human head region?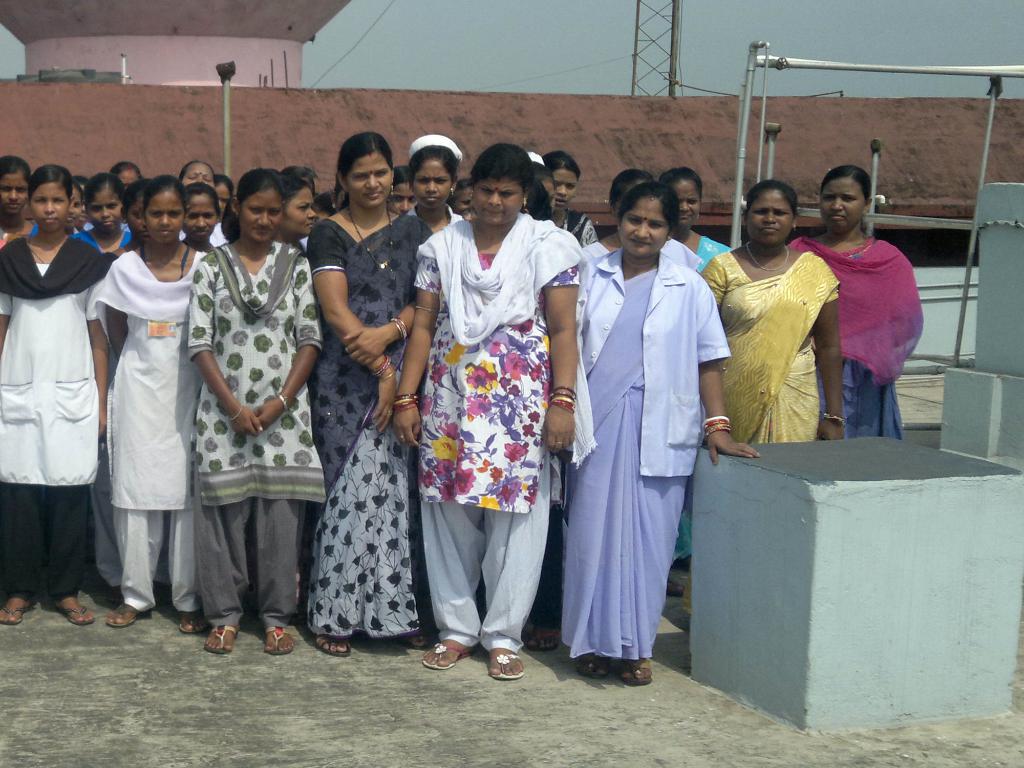
x1=0, y1=156, x2=29, y2=217
